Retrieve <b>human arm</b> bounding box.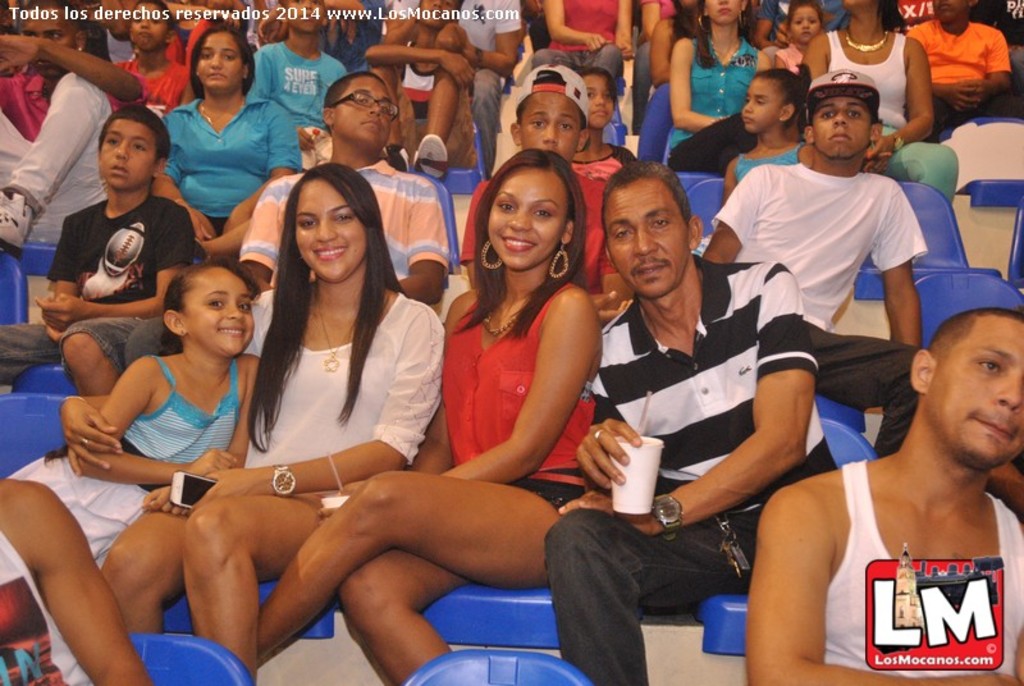
Bounding box: left=31, top=189, right=193, bottom=331.
